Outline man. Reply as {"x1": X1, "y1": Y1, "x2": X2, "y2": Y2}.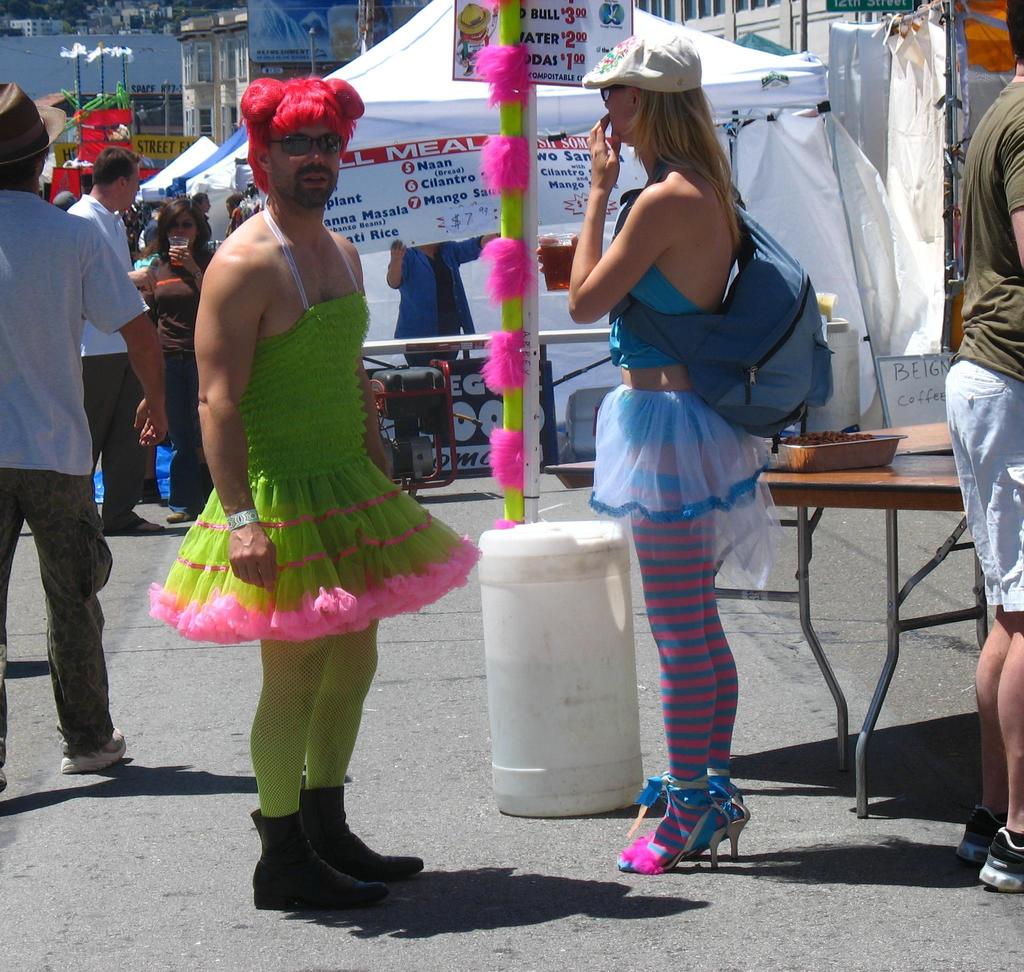
{"x1": 938, "y1": 0, "x2": 1021, "y2": 906}.
